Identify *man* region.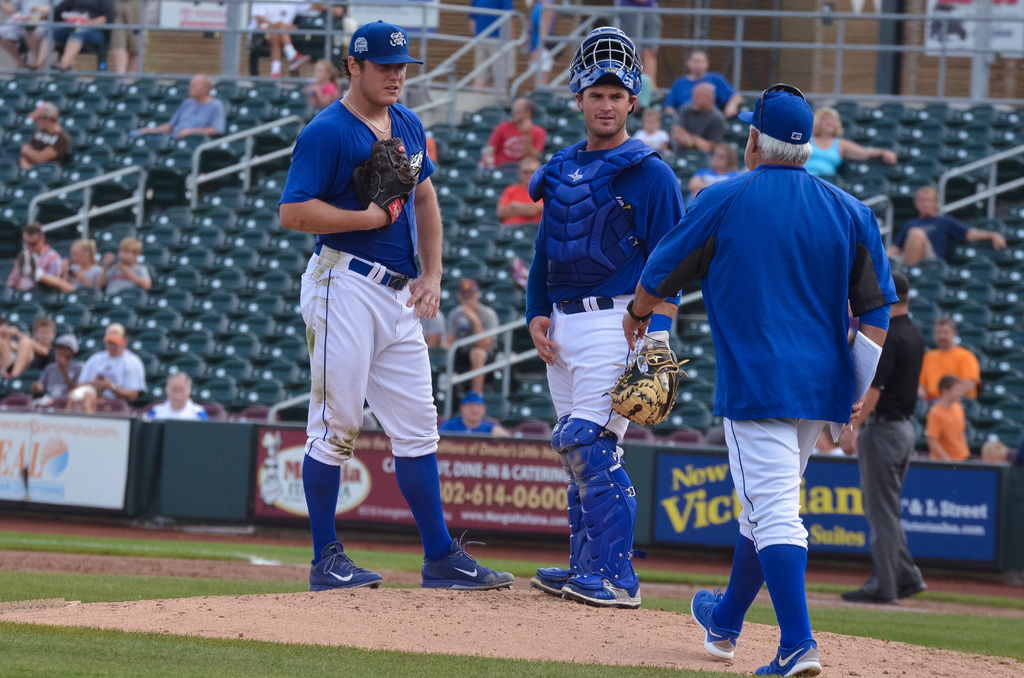
Region: bbox(916, 318, 982, 403).
